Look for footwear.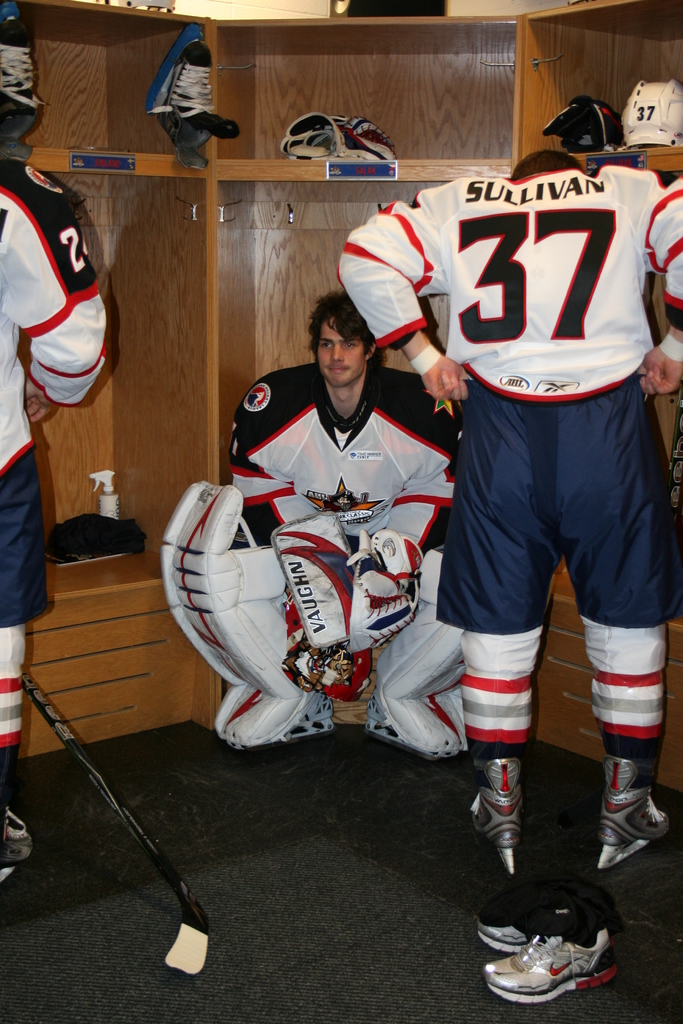
Found: (597, 764, 675, 870).
